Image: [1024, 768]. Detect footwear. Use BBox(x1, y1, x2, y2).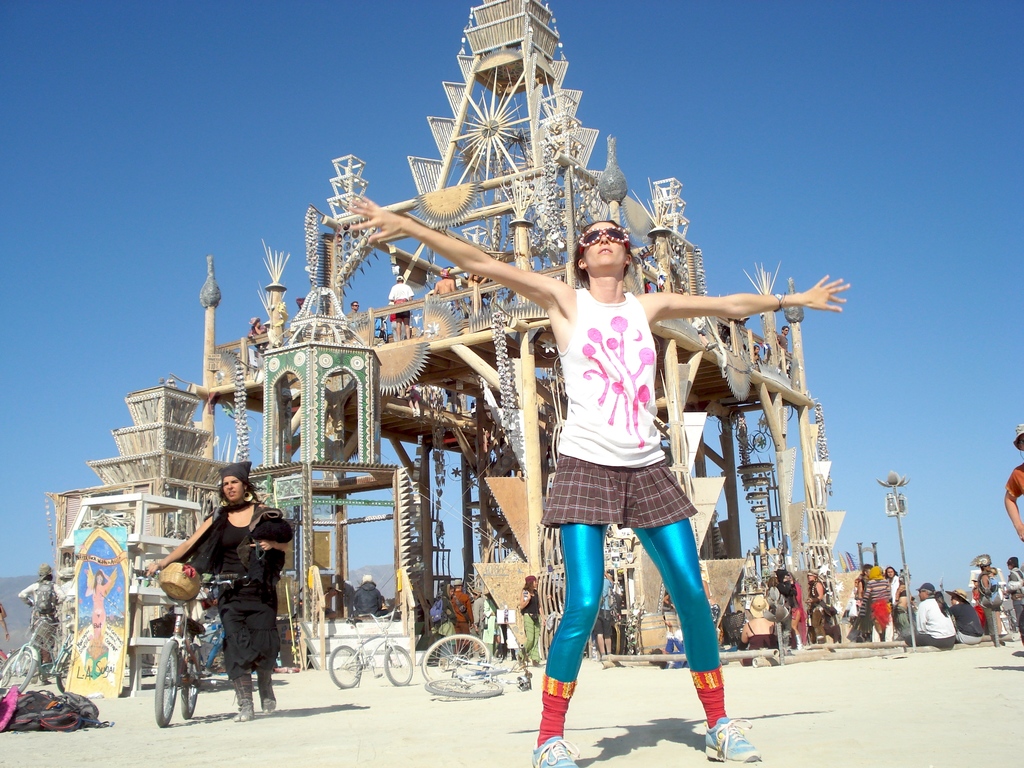
BBox(257, 669, 276, 712).
